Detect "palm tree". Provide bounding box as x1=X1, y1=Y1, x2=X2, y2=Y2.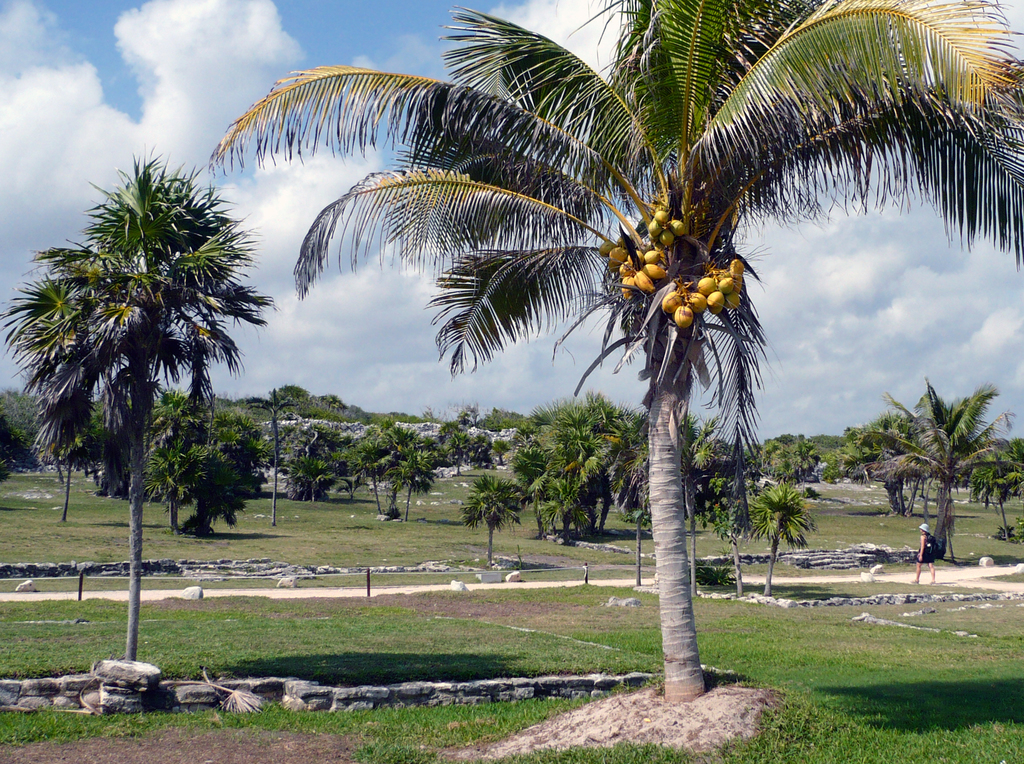
x1=545, y1=399, x2=639, y2=533.
